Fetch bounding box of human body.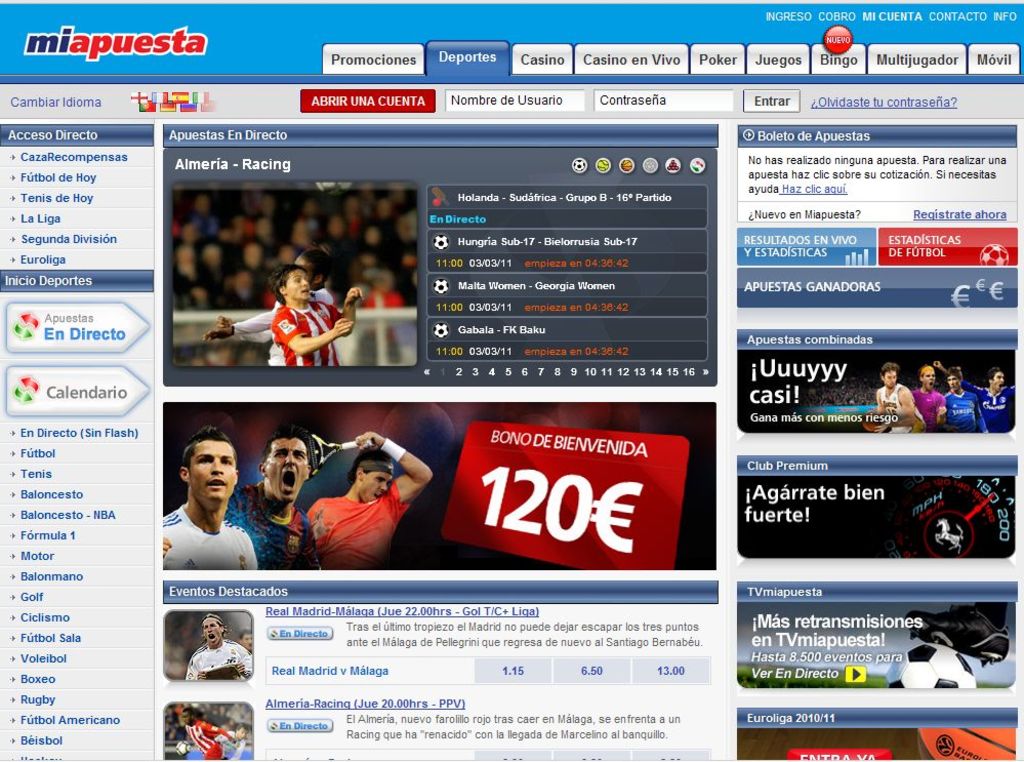
Bbox: {"left": 185, "top": 613, "right": 255, "bottom": 679}.
